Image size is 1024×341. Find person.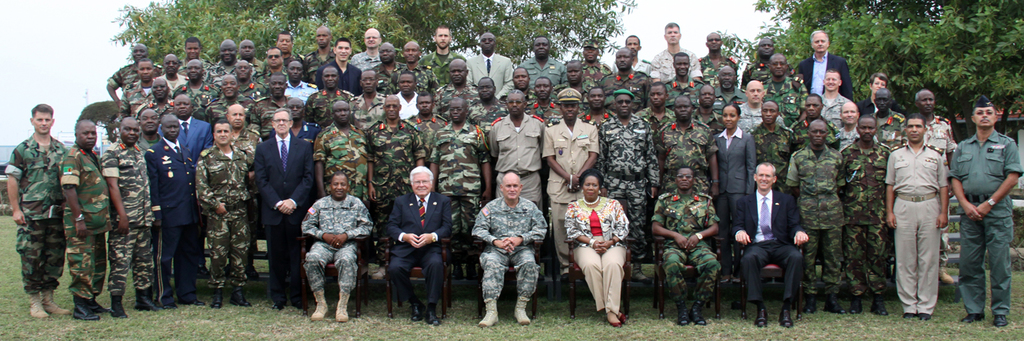
rect(711, 97, 759, 218).
